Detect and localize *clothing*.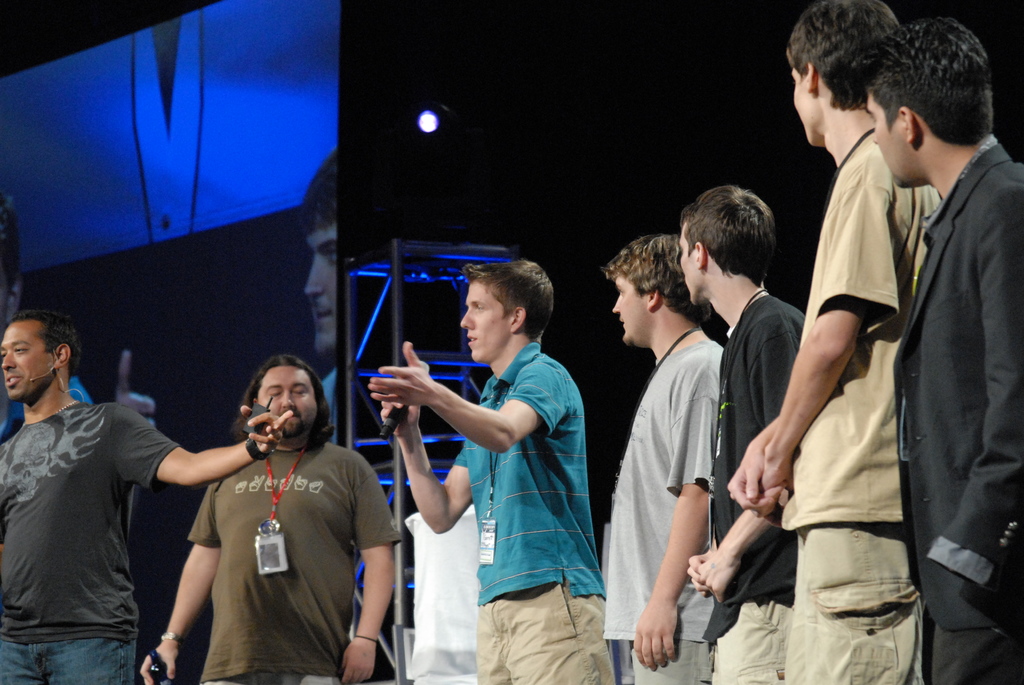
Localized at BBox(781, 142, 945, 684).
